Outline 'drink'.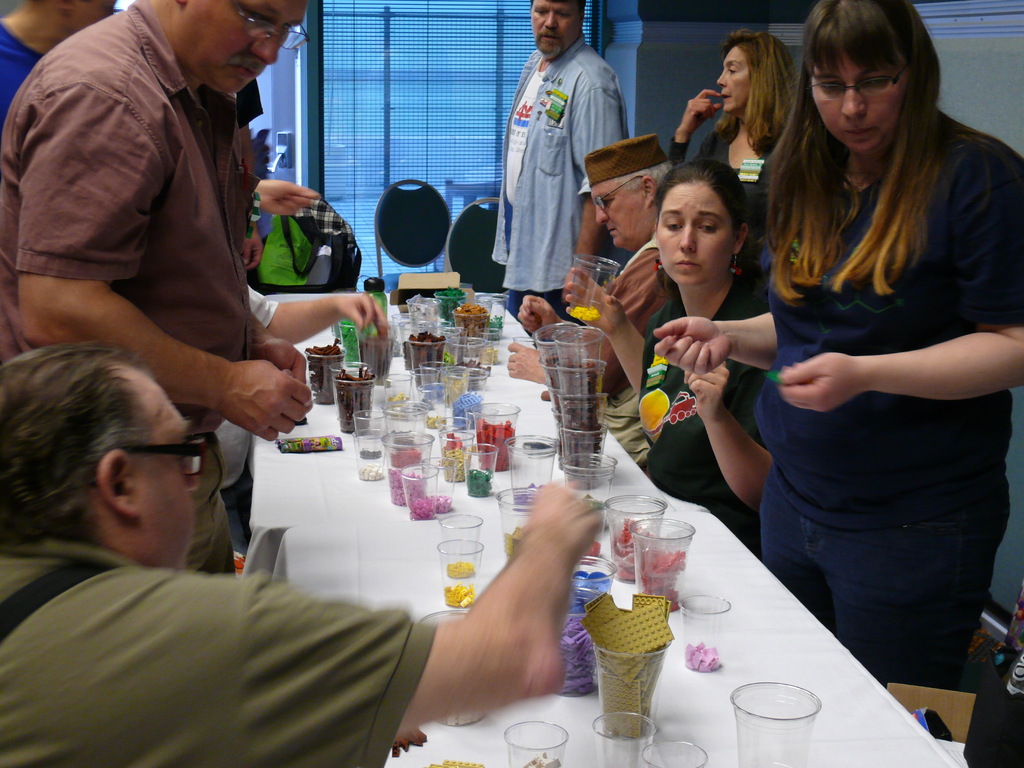
Outline: 543:327:614:472.
